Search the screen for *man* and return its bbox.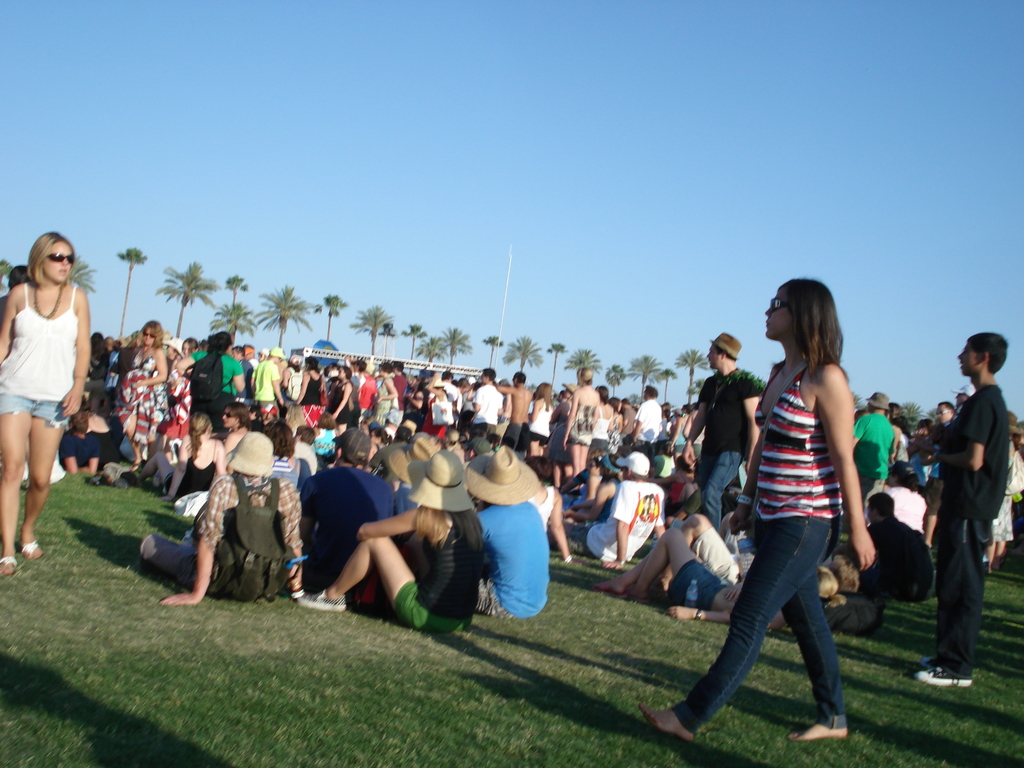
Found: 561/451/672/564.
